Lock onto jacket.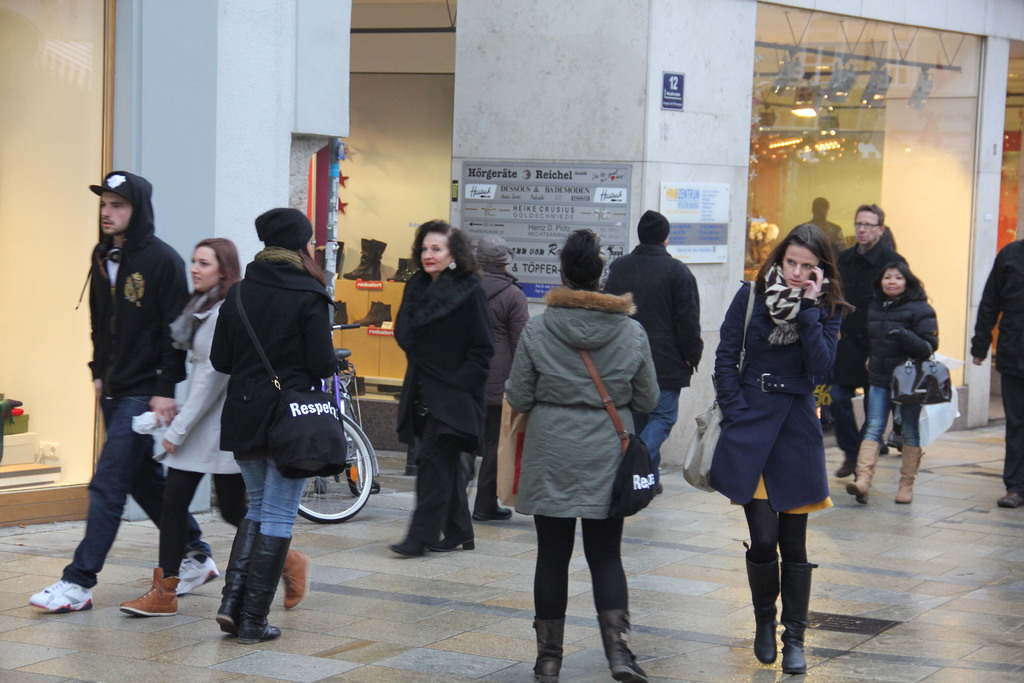
Locked: rect(83, 162, 186, 399).
